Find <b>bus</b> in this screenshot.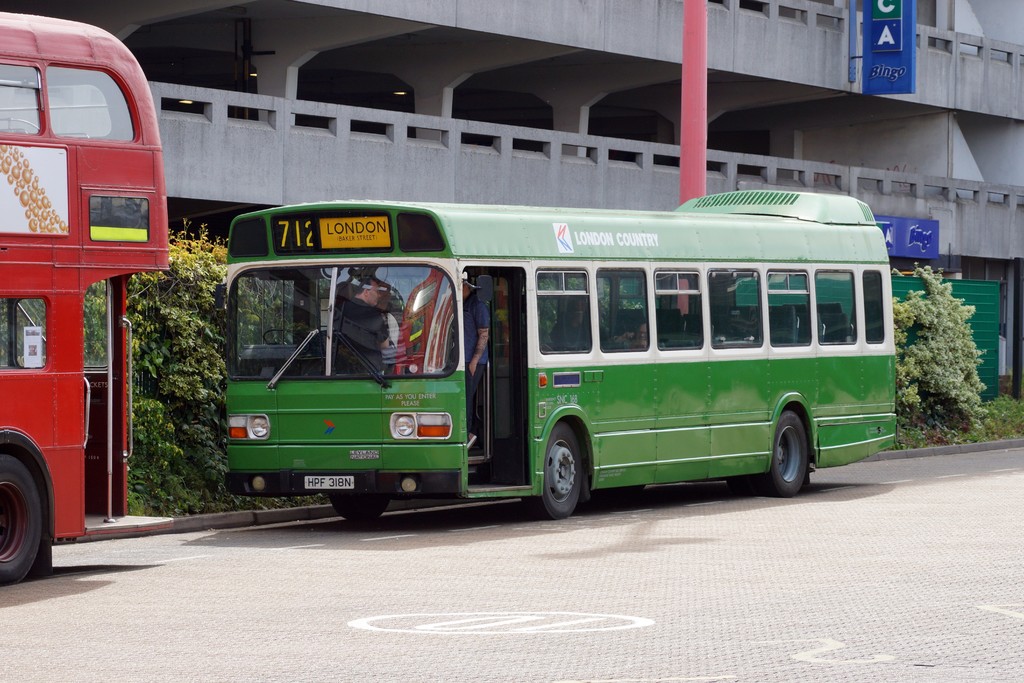
The bounding box for <b>bus</b> is <region>0, 10, 173, 587</region>.
